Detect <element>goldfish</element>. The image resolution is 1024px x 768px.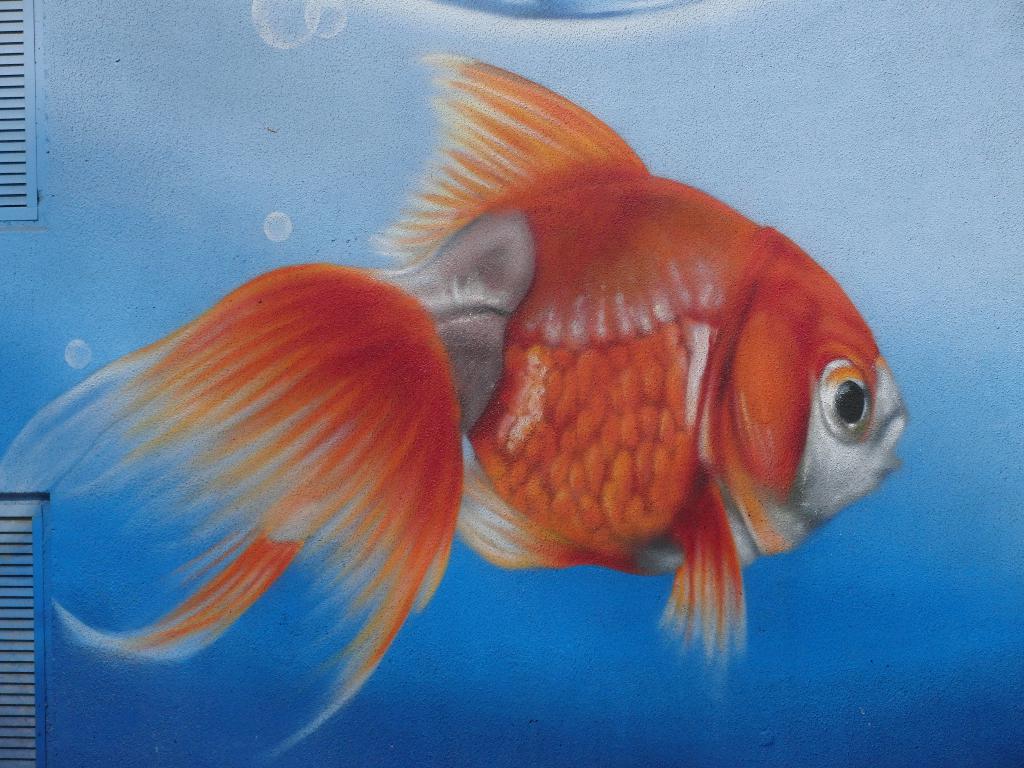
(x1=18, y1=58, x2=906, y2=726).
